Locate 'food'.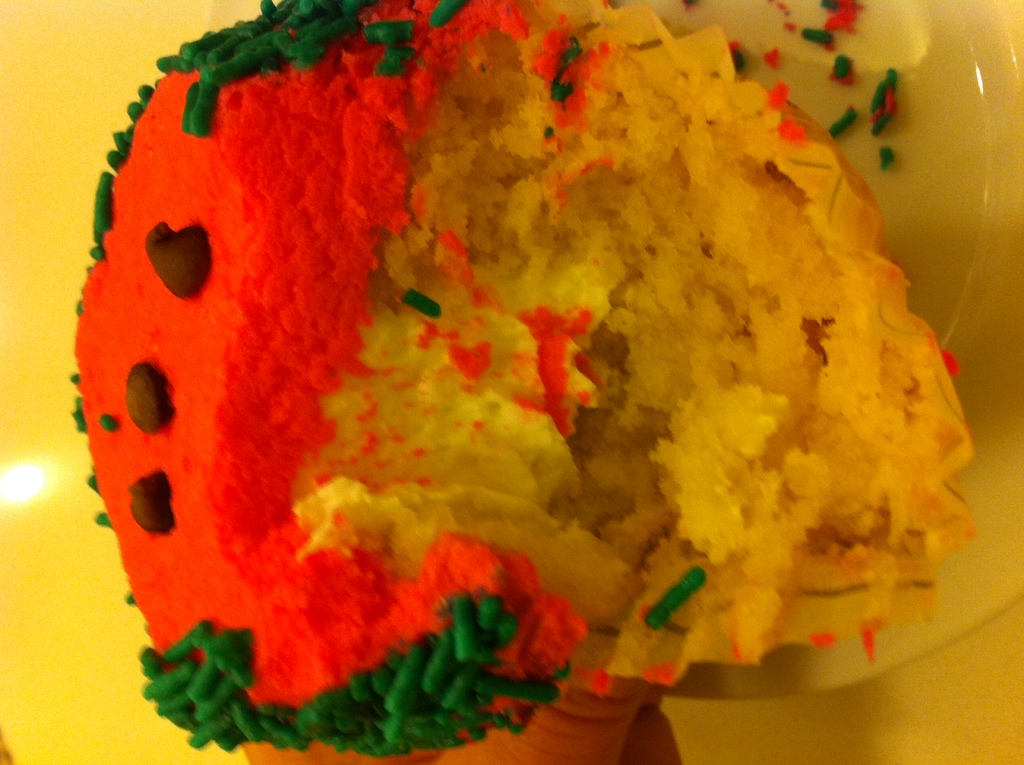
Bounding box: pyautogui.locateOnScreen(61, 0, 973, 740).
